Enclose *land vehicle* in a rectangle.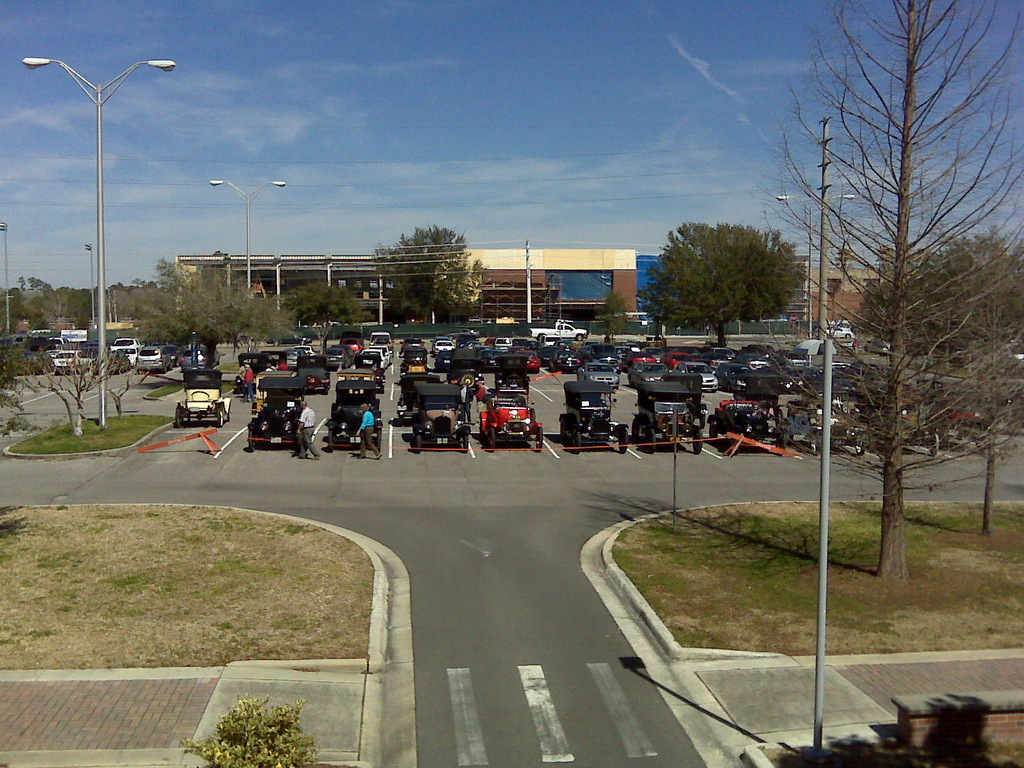
crop(324, 381, 382, 452).
